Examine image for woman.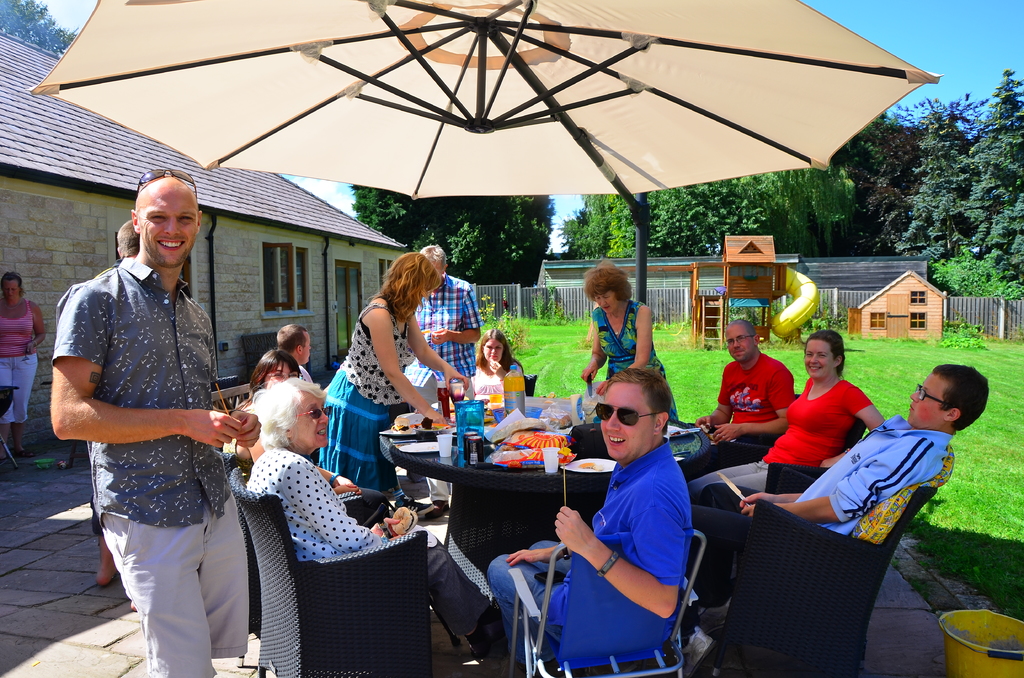
Examination result: BBox(580, 264, 678, 423).
